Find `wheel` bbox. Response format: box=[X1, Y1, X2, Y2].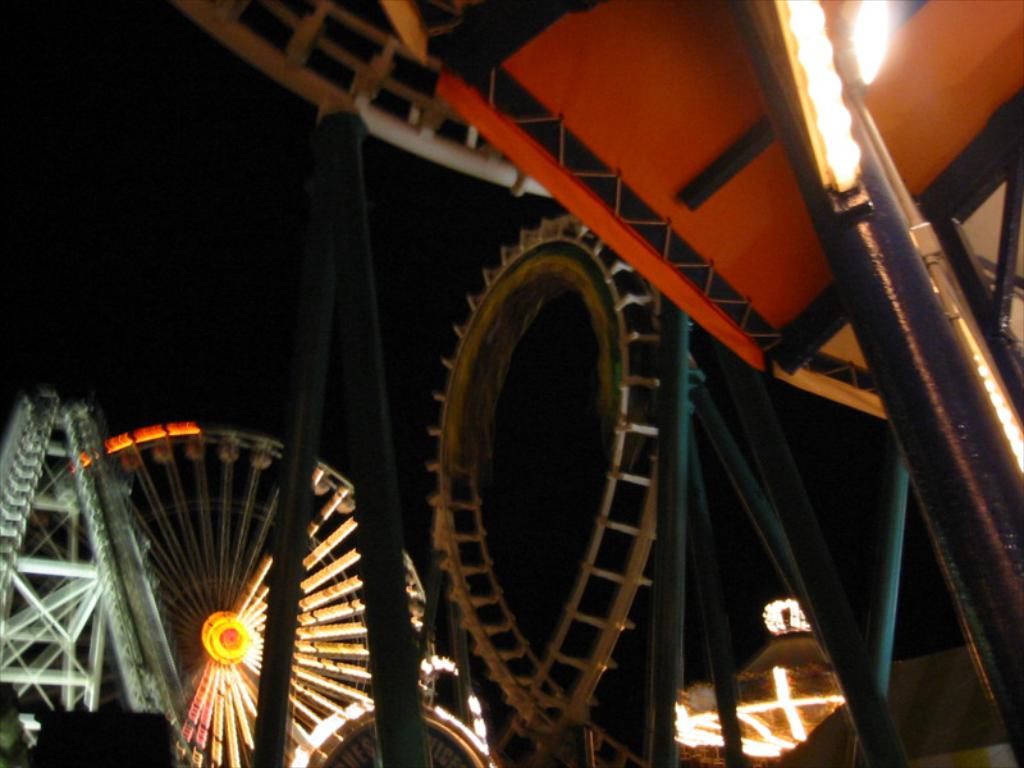
box=[431, 166, 689, 704].
